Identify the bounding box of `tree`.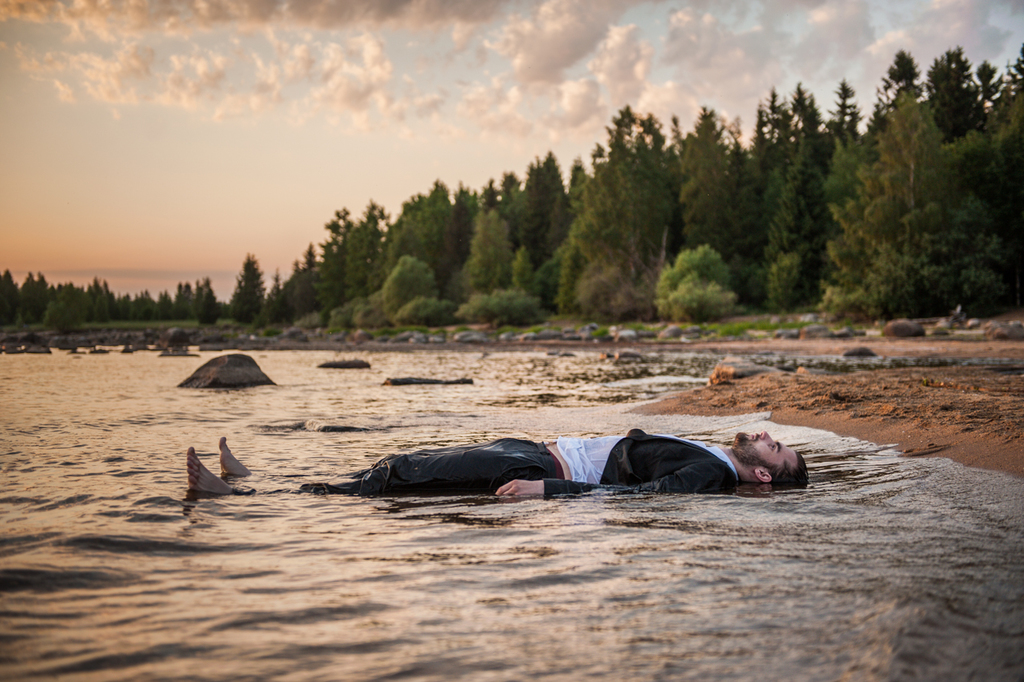
bbox=[282, 270, 306, 320].
